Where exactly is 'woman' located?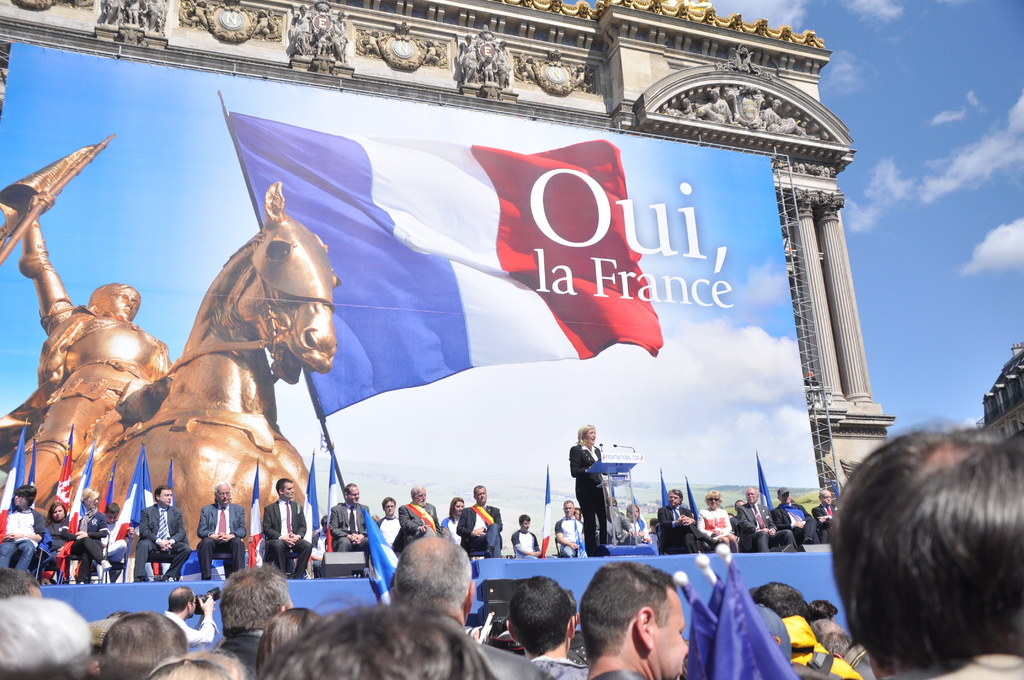
Its bounding box is Rect(697, 490, 740, 553).
